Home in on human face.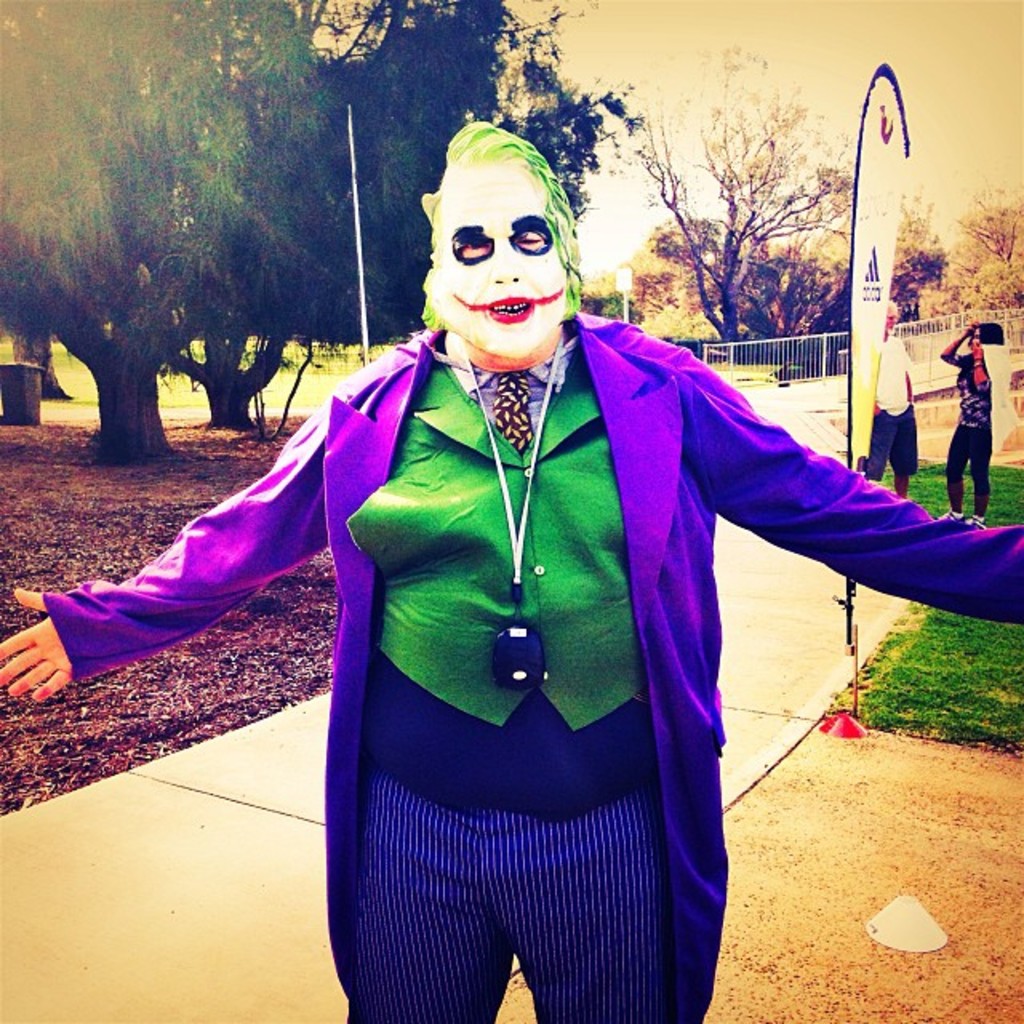
Homed in at {"left": 435, "top": 160, "right": 565, "bottom": 350}.
